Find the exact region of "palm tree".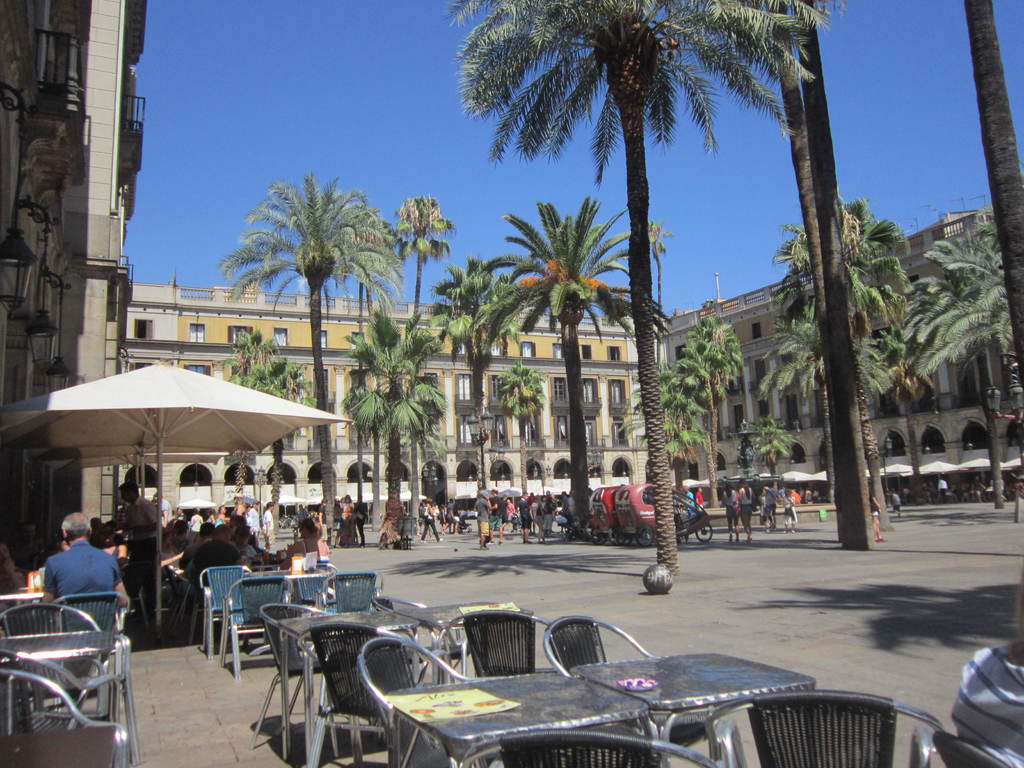
Exact region: (left=493, top=354, right=539, bottom=532).
